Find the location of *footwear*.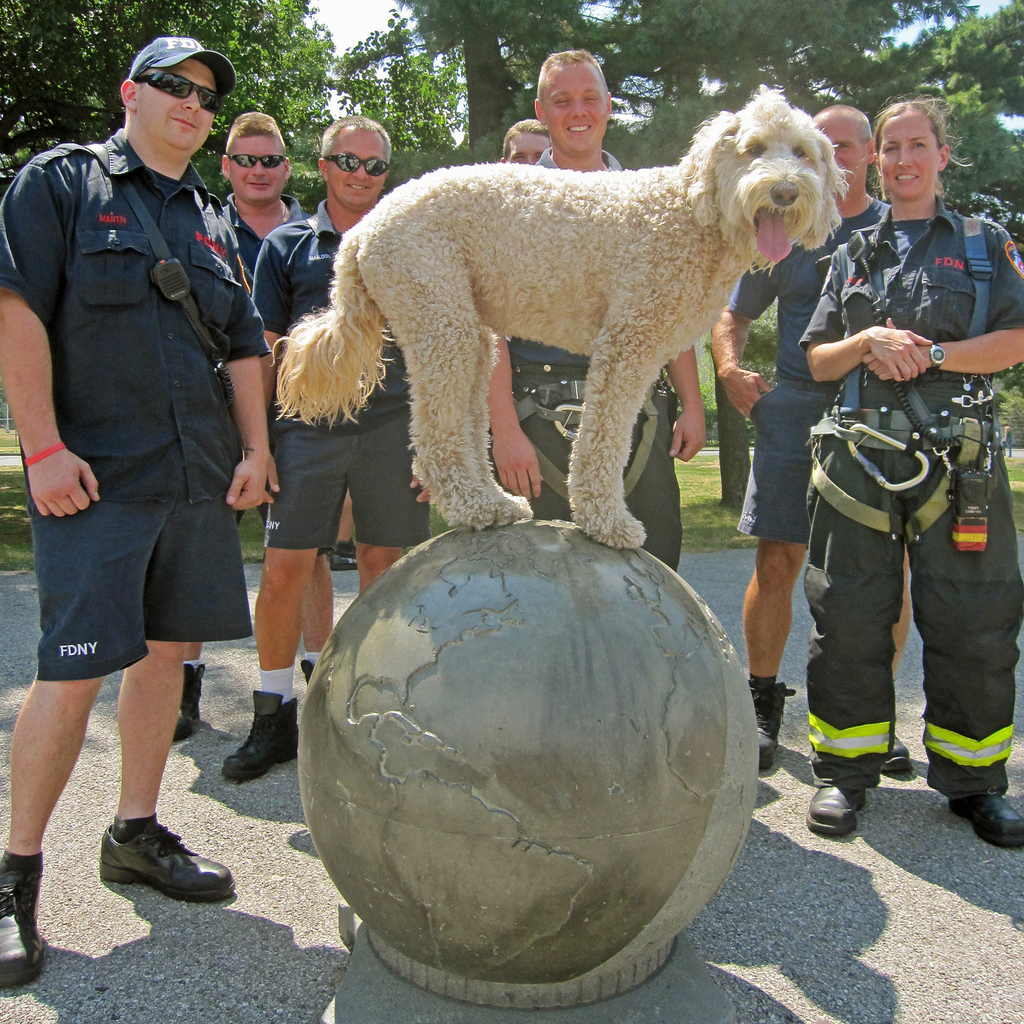
Location: 945/792/1023/850.
